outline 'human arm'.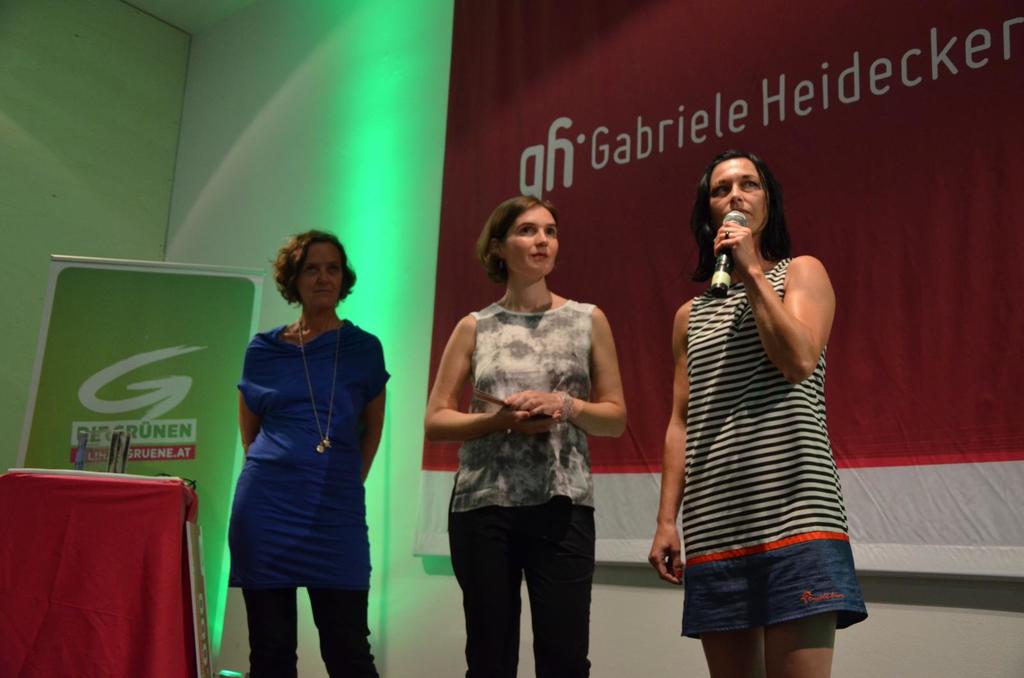
Outline: 425, 312, 563, 439.
